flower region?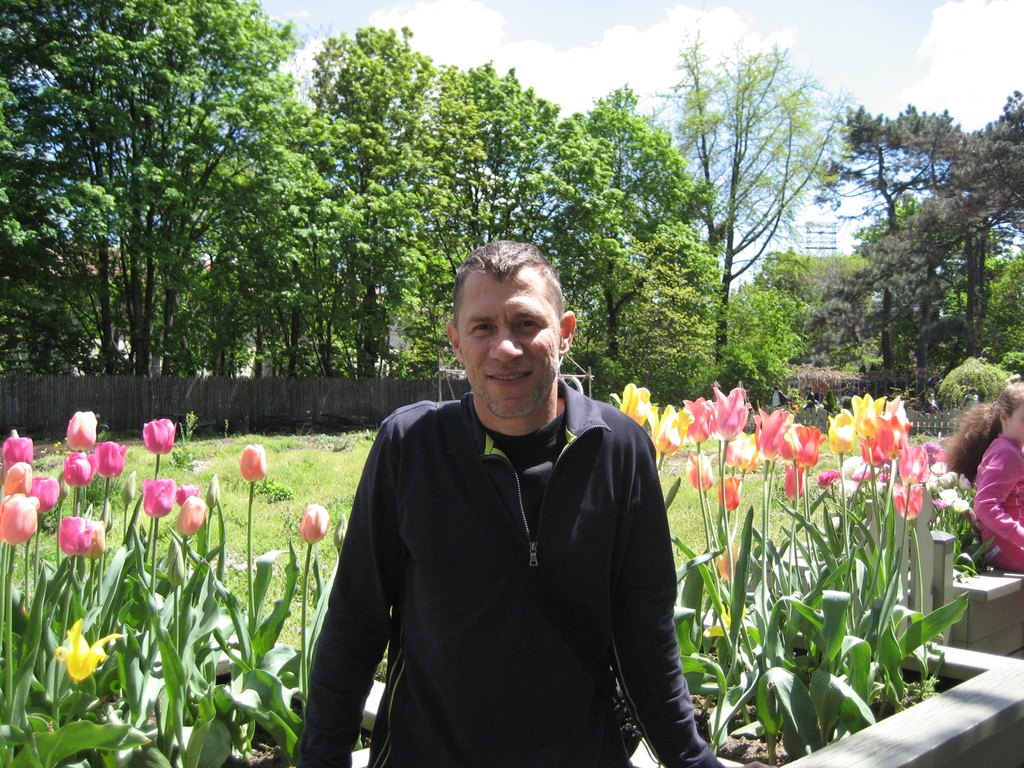
783, 462, 806, 498
